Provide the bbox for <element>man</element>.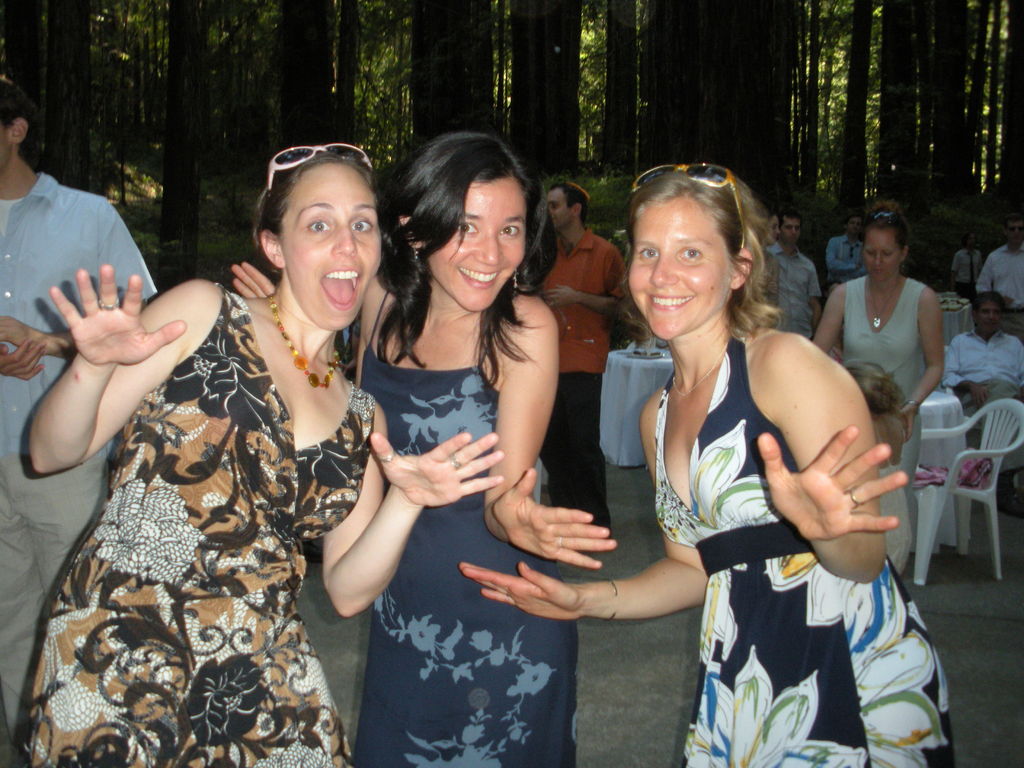
left=826, top=209, right=869, bottom=285.
